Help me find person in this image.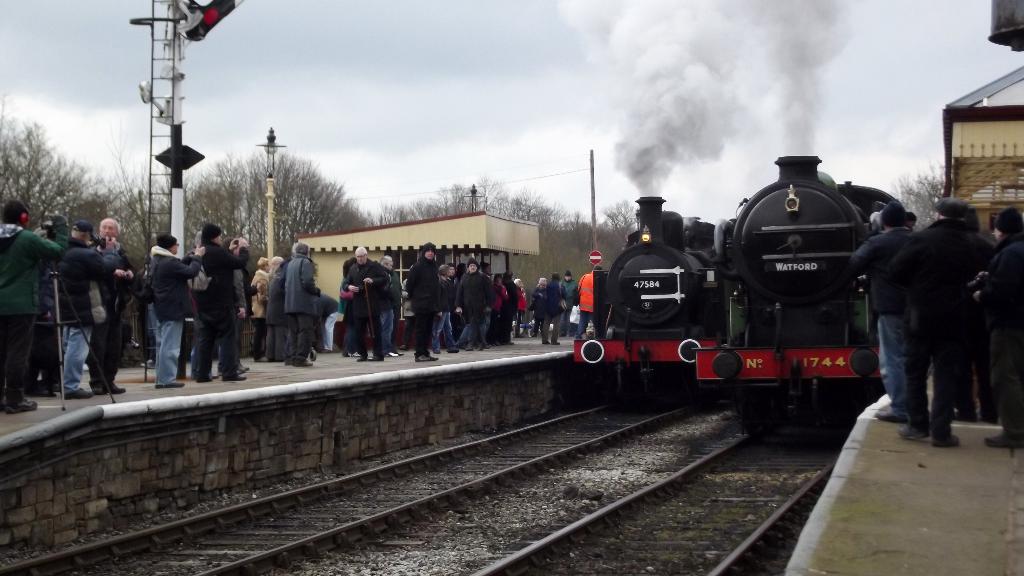
Found it: 337, 250, 382, 363.
